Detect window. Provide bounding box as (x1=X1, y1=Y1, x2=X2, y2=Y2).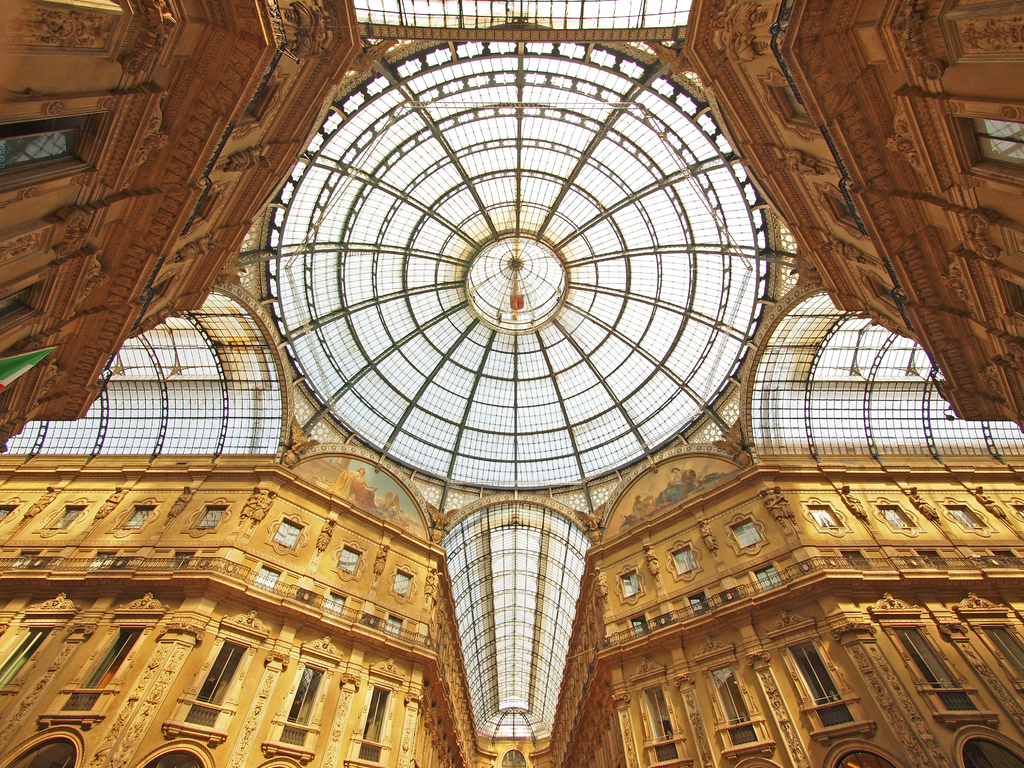
(x1=665, y1=539, x2=705, y2=581).
